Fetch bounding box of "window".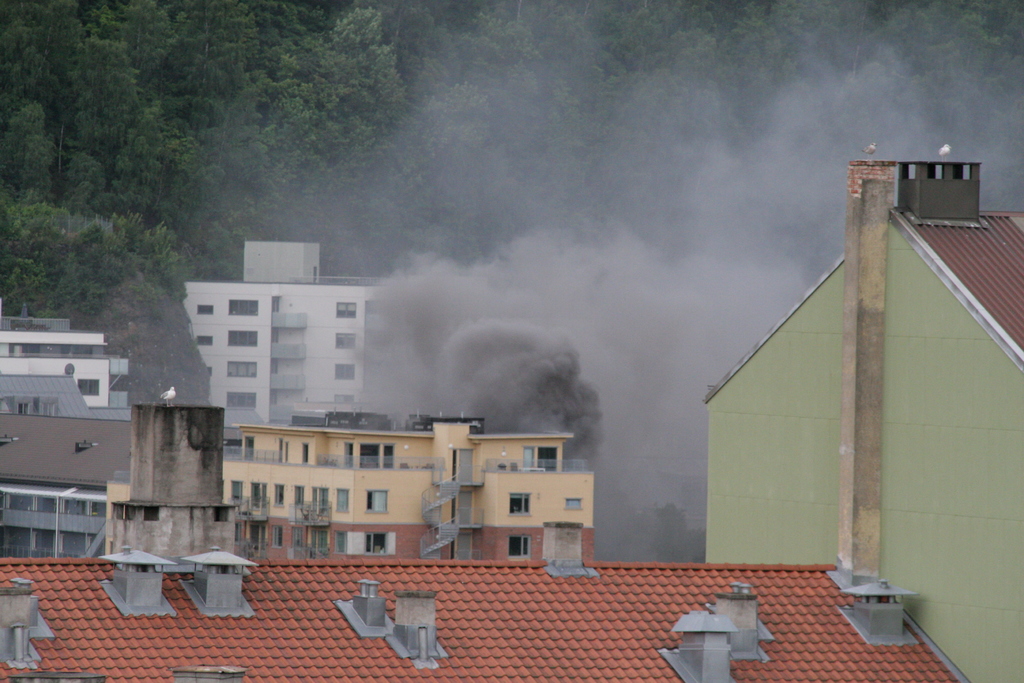
Bbox: rect(299, 444, 309, 470).
